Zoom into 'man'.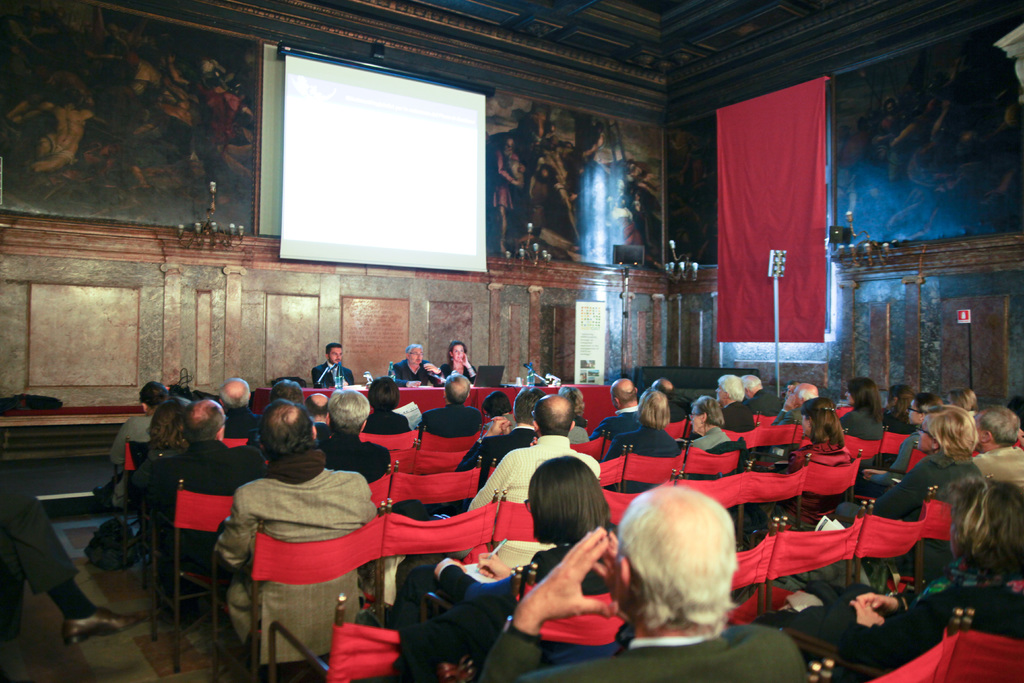
Zoom target: [0,472,150,646].
